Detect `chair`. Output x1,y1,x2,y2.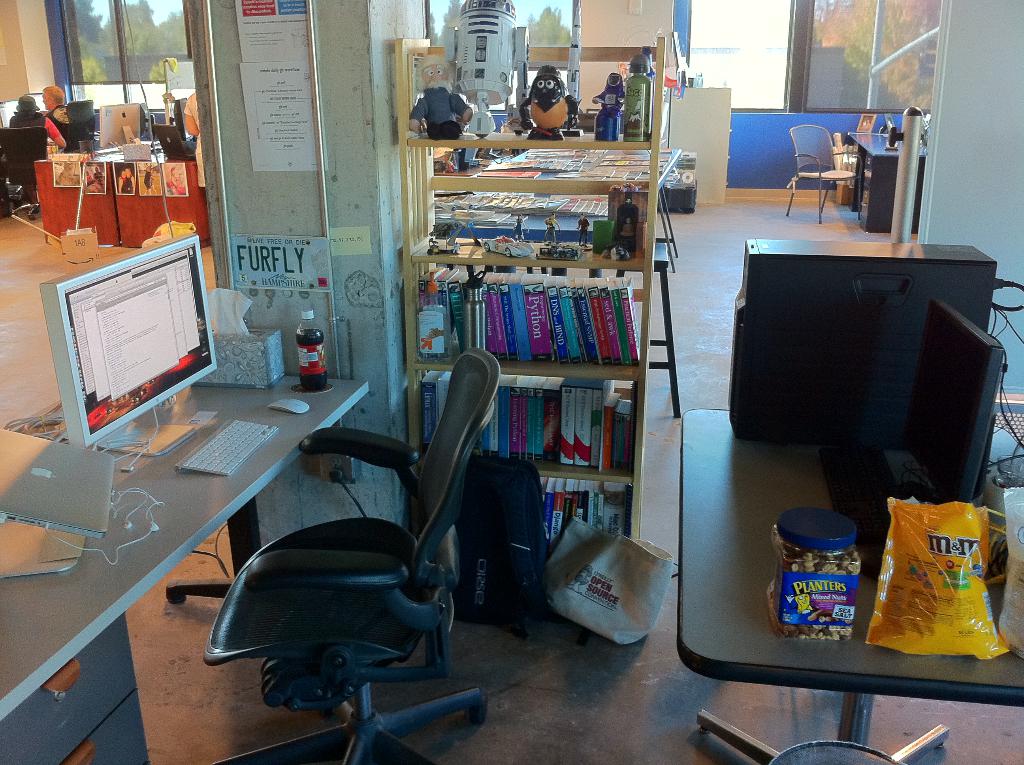
0,127,56,219.
